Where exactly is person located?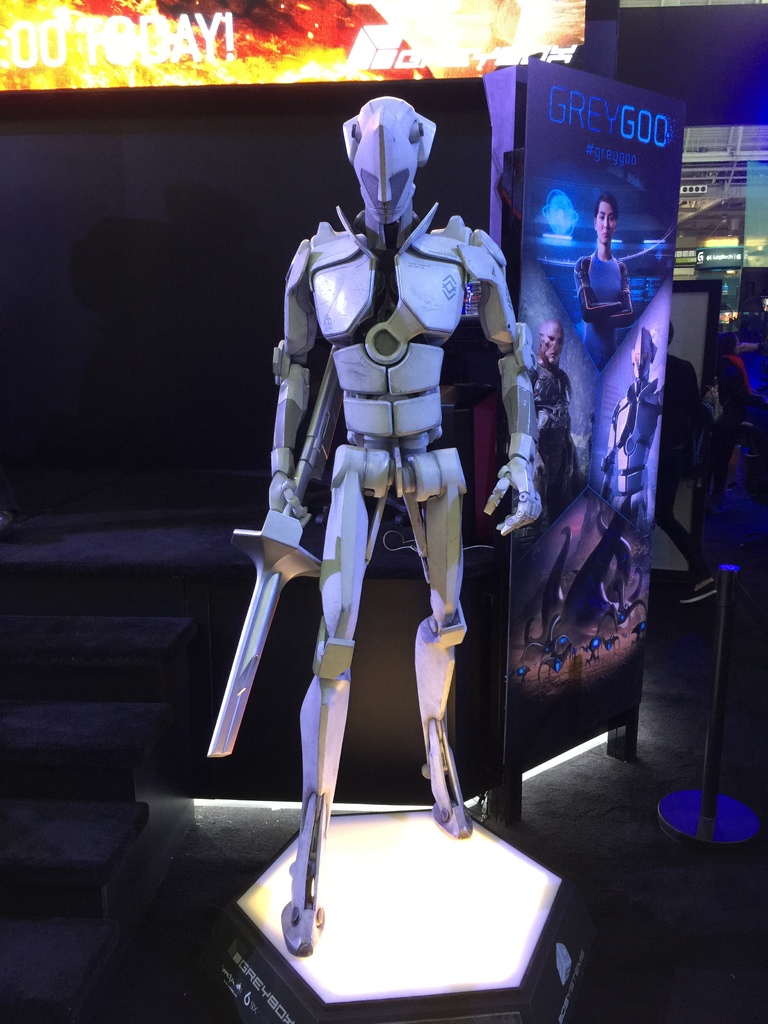
Its bounding box is {"left": 573, "top": 191, "right": 636, "bottom": 366}.
